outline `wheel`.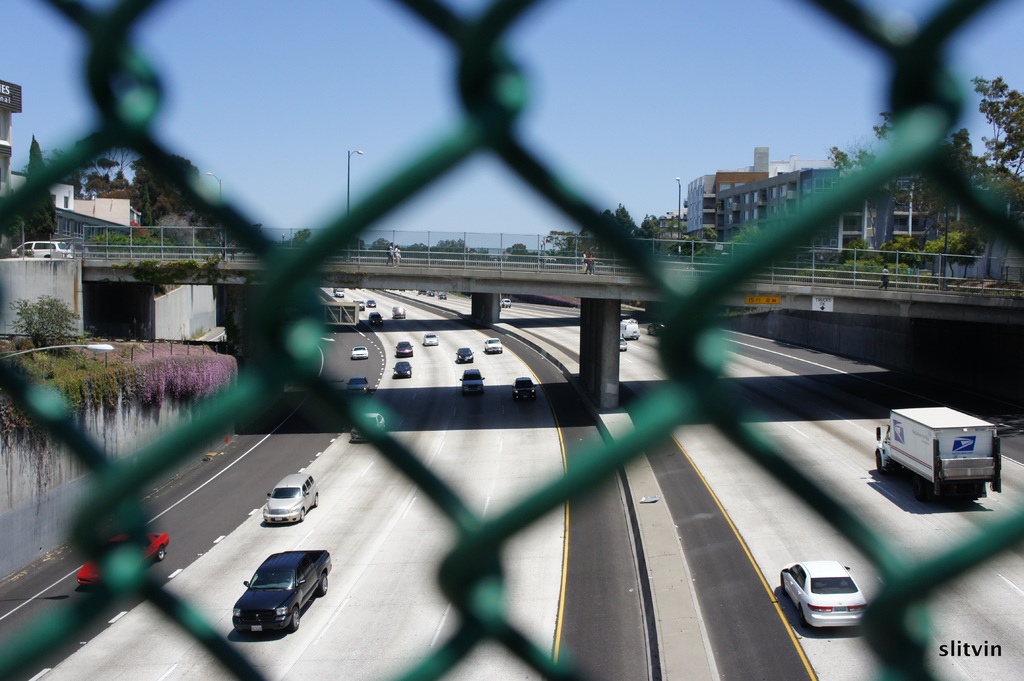
Outline: 157:545:163:561.
